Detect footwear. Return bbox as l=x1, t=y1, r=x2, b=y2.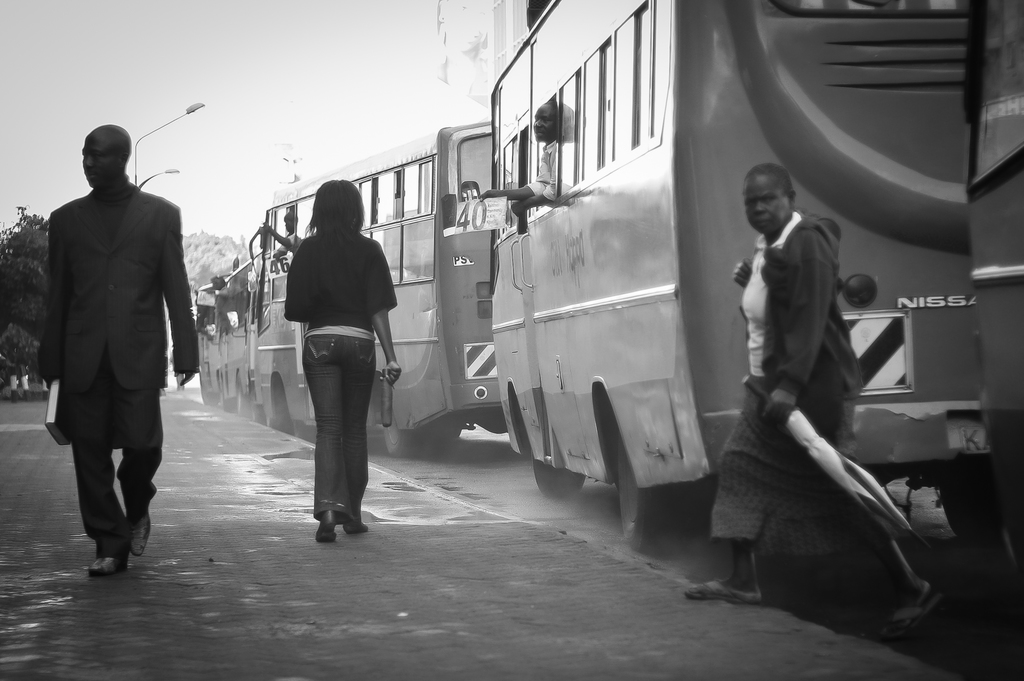
l=126, t=502, r=154, b=559.
